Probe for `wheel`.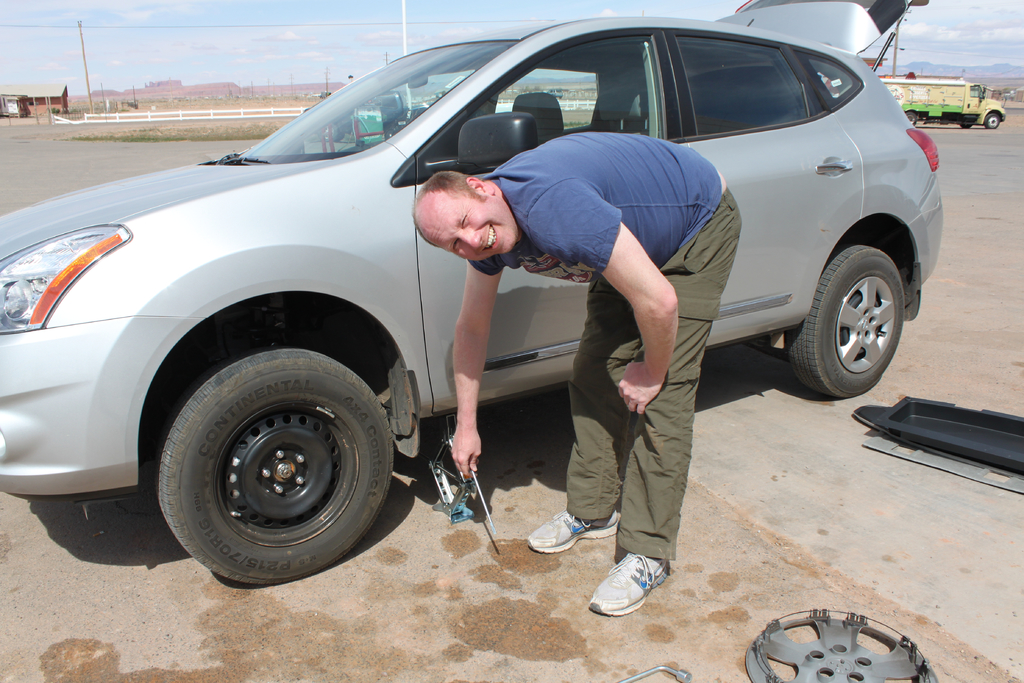
Probe result: l=797, t=250, r=906, b=394.
